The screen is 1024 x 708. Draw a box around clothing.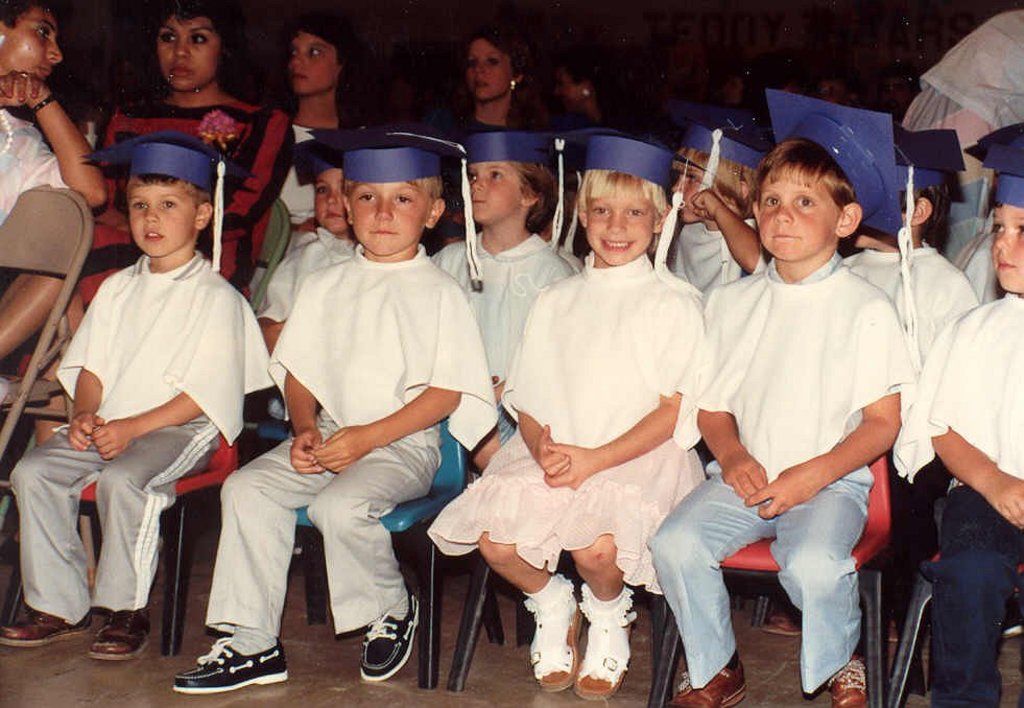
(667,209,762,296).
